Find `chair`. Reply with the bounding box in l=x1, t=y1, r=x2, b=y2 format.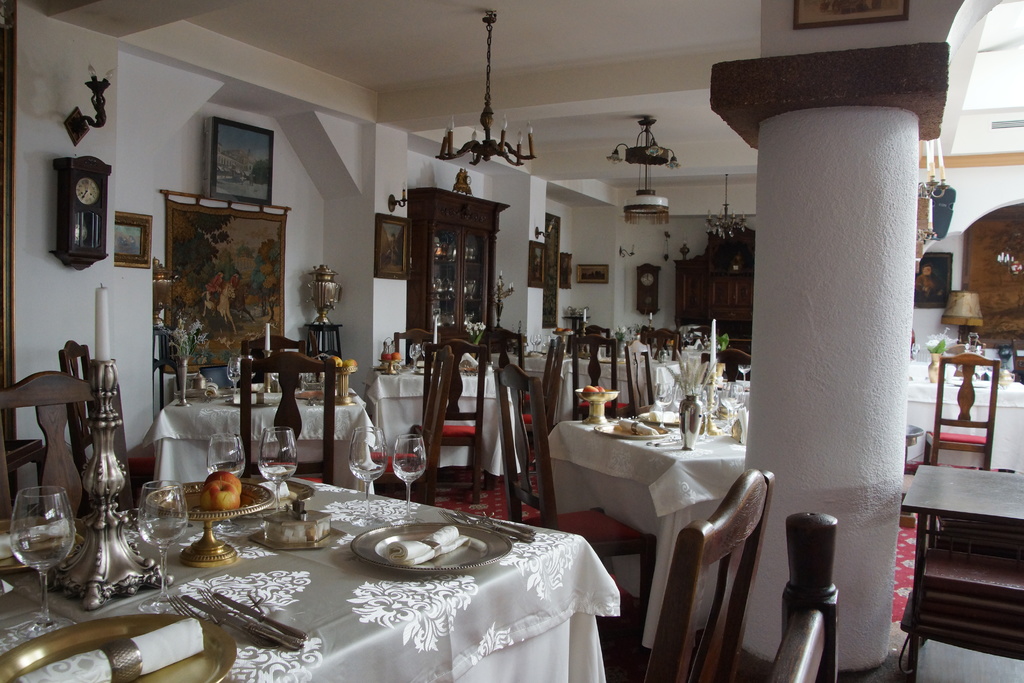
l=0, t=355, r=137, b=529.
